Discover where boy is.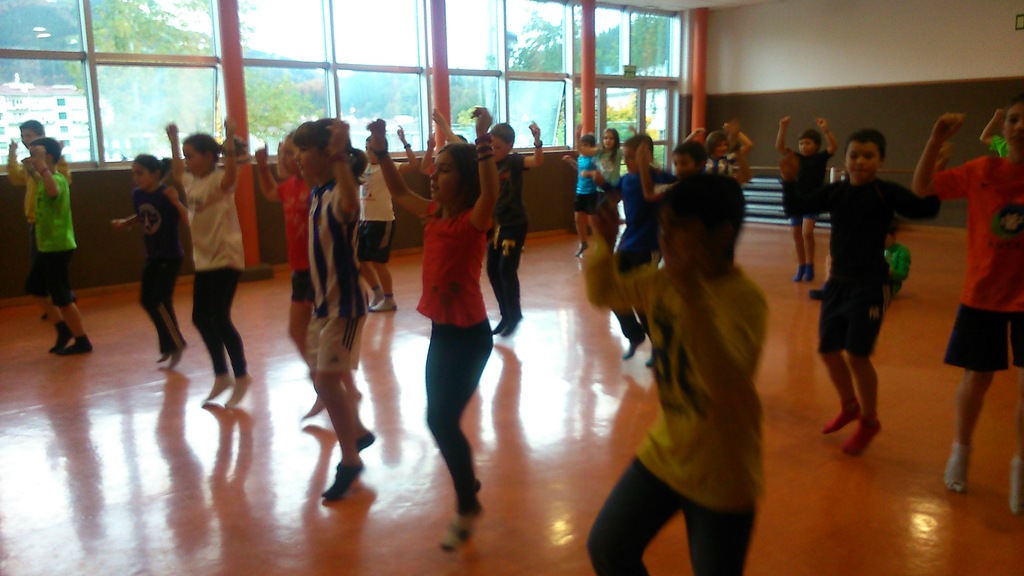
Discovered at locate(583, 131, 797, 575).
